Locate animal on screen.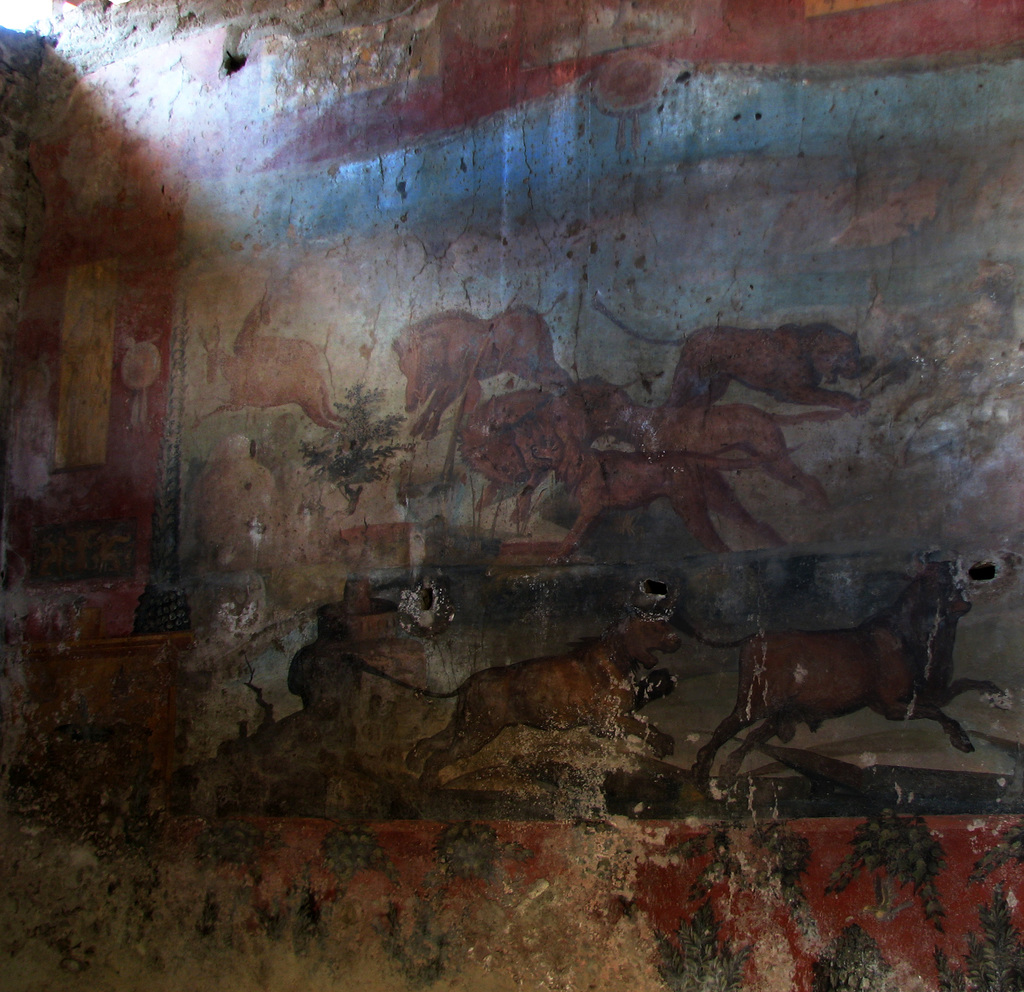
On screen at {"x1": 529, "y1": 427, "x2": 776, "y2": 553}.
